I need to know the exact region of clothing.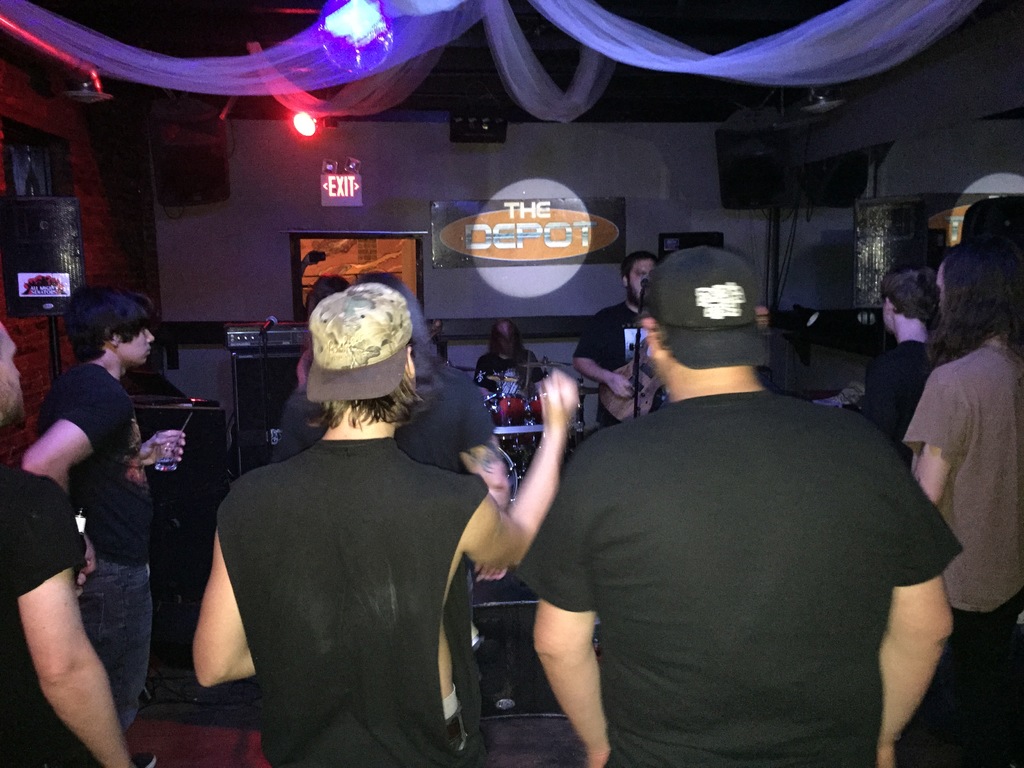
Region: <bbox>209, 428, 494, 767</bbox>.
